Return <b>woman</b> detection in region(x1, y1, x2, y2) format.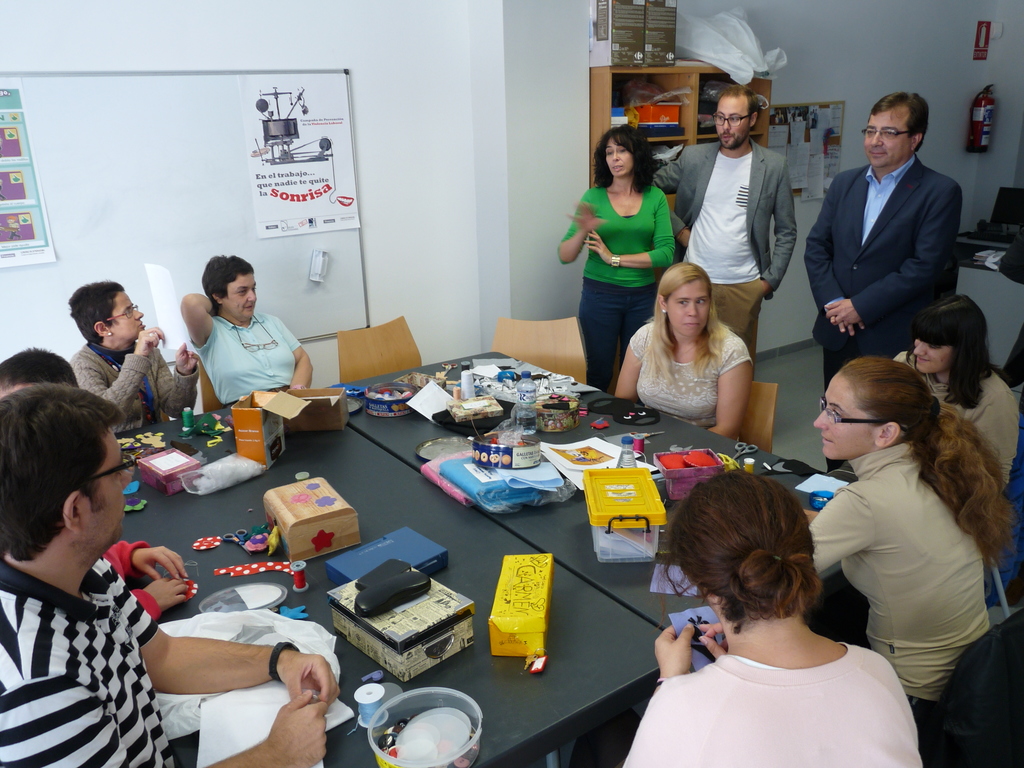
region(803, 361, 1014, 735).
